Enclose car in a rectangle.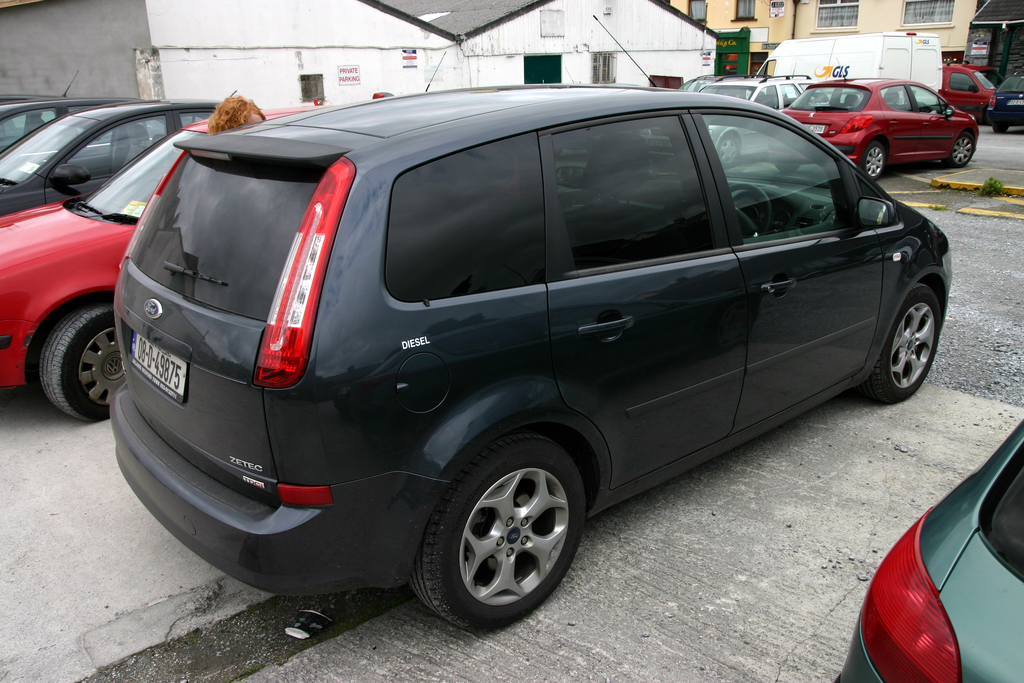
box=[776, 61, 989, 166].
